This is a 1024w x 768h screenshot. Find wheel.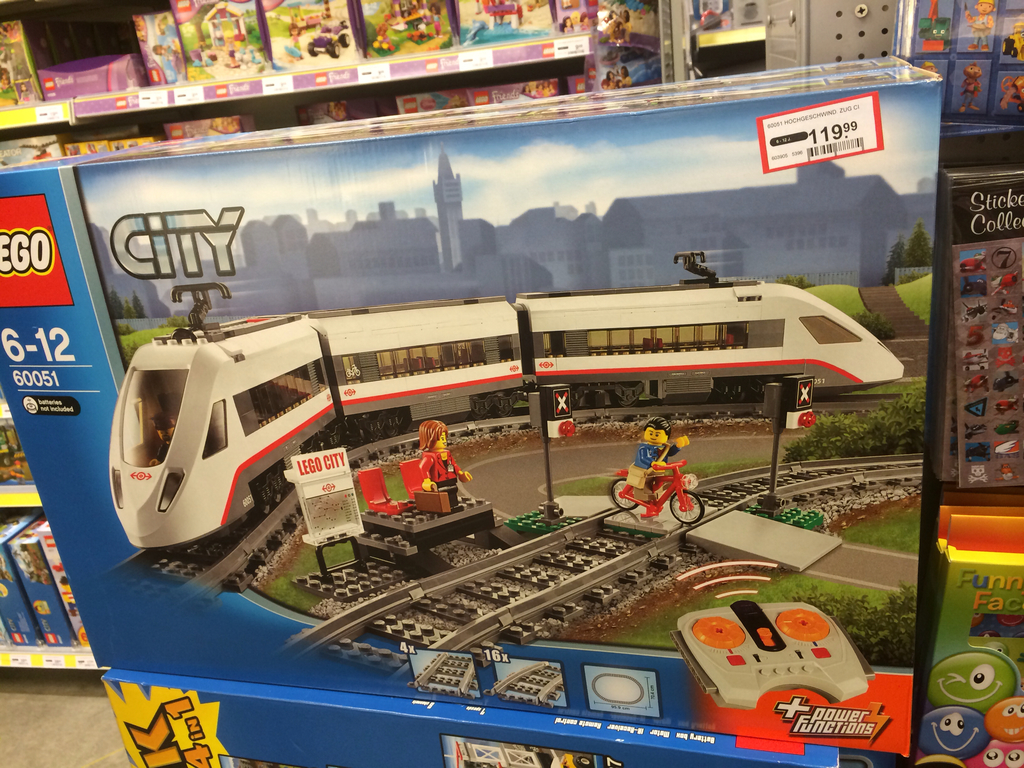
Bounding box: 753,385,764,403.
